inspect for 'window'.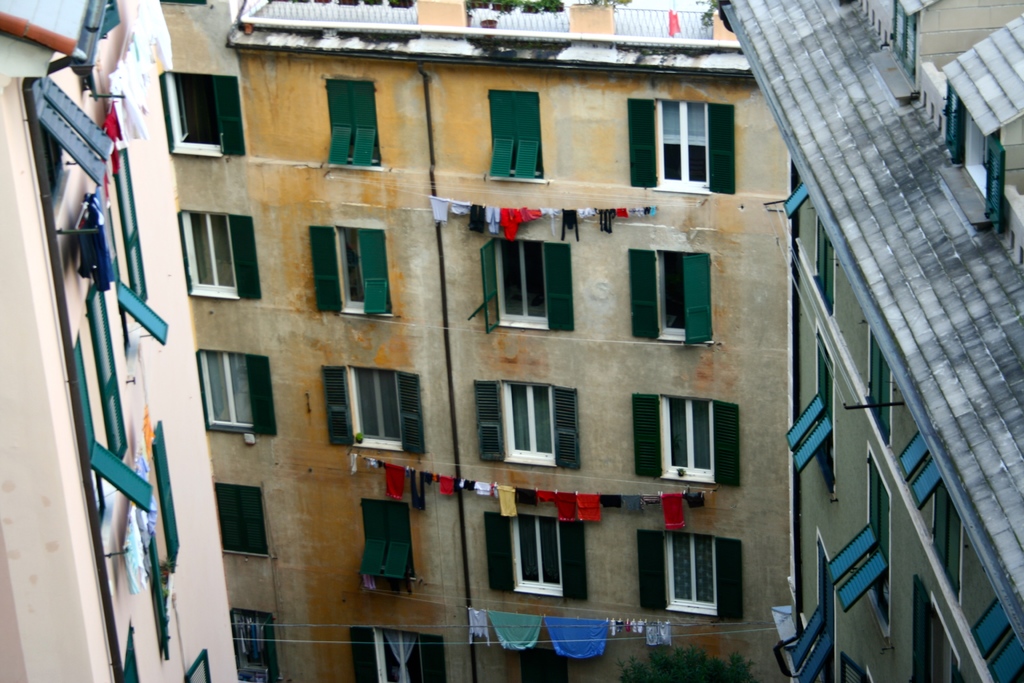
Inspection: [left=634, top=393, right=742, bottom=495].
